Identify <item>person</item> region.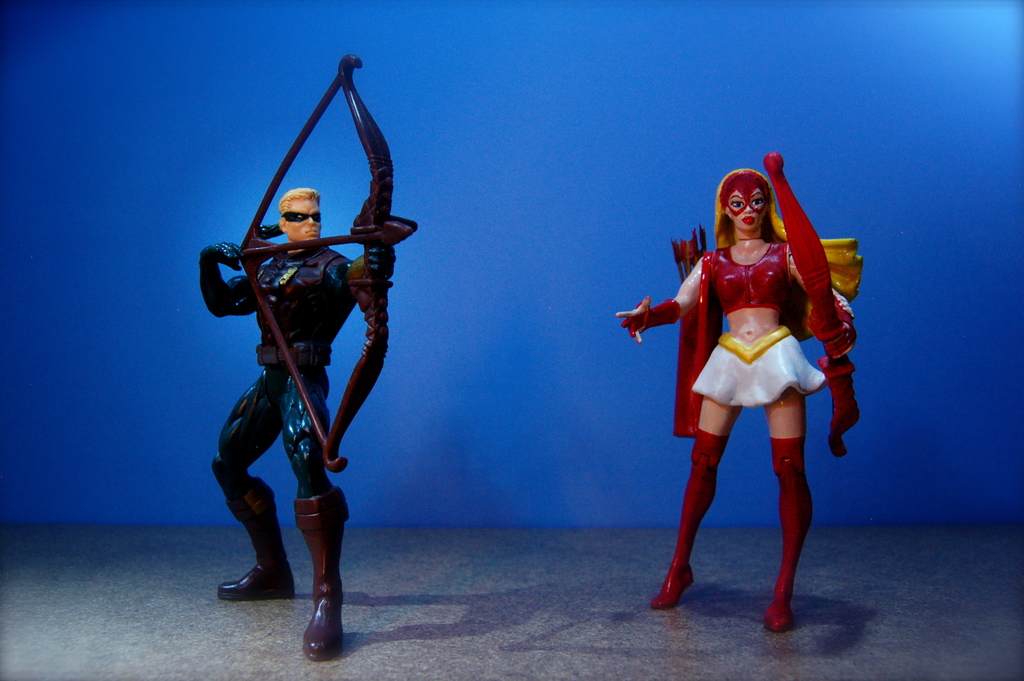
Region: pyautogui.locateOnScreen(598, 157, 862, 635).
